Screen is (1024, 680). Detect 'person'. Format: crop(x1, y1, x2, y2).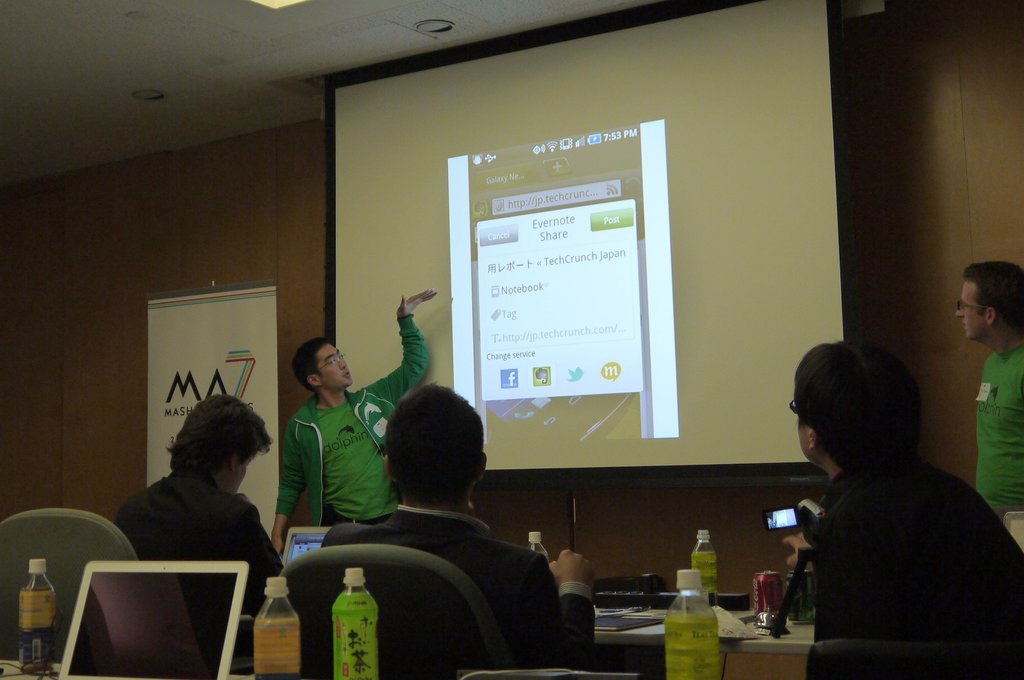
crop(327, 376, 595, 678).
